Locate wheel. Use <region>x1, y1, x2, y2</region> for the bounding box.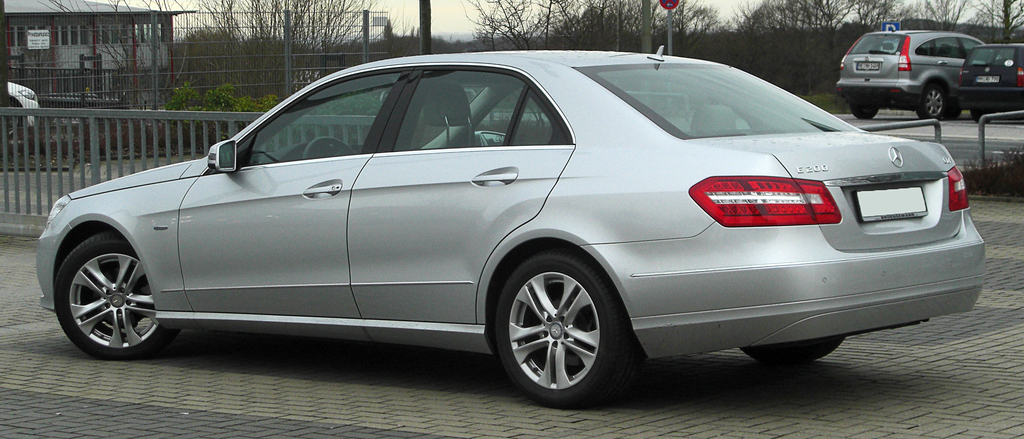
<region>53, 232, 176, 357</region>.
